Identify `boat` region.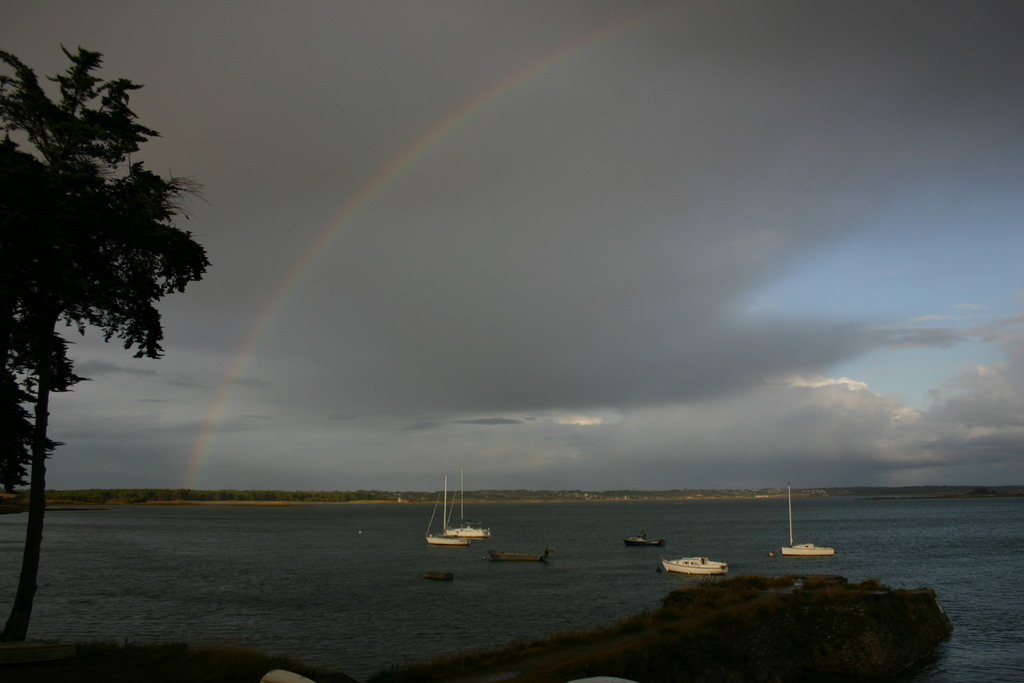
Region: left=662, top=554, right=731, bottom=576.
